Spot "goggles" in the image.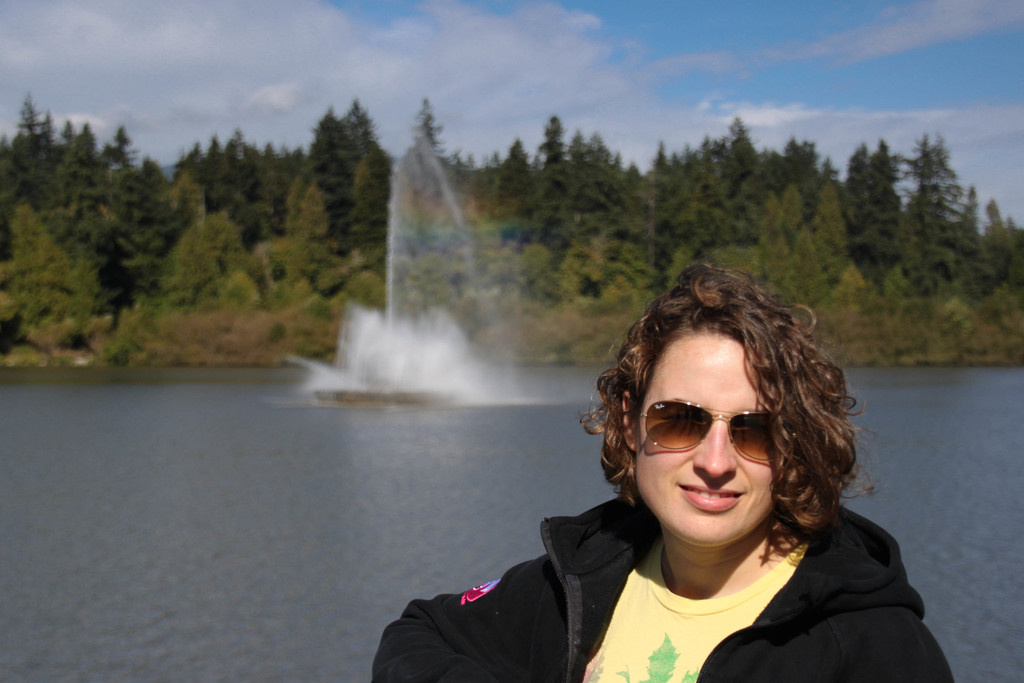
"goggles" found at {"x1": 628, "y1": 402, "x2": 790, "y2": 461}.
